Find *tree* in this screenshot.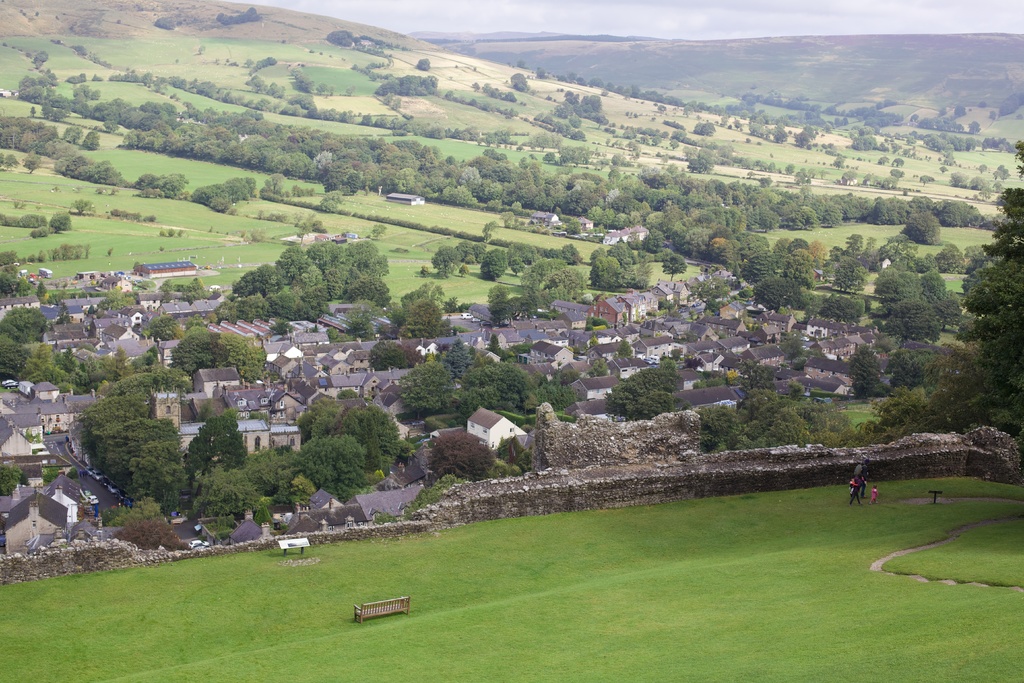
The bounding box for *tree* is detection(0, 210, 46, 230).
